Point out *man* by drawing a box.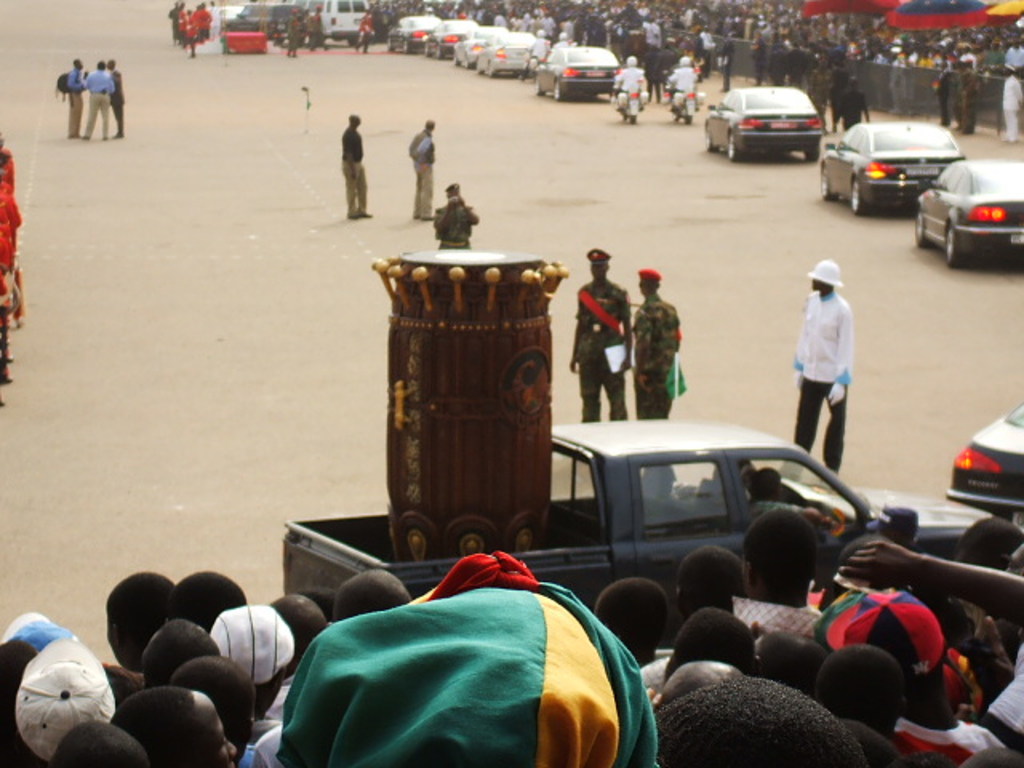
[left=835, top=74, right=870, bottom=126].
